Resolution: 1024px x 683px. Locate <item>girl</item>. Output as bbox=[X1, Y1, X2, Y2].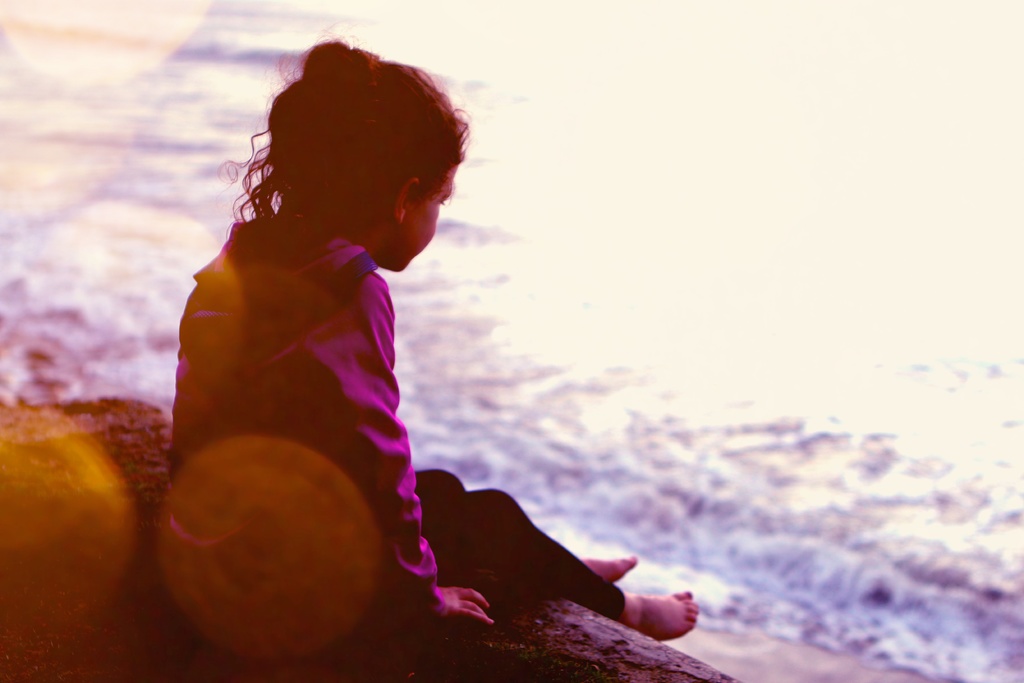
bbox=[165, 29, 695, 640].
